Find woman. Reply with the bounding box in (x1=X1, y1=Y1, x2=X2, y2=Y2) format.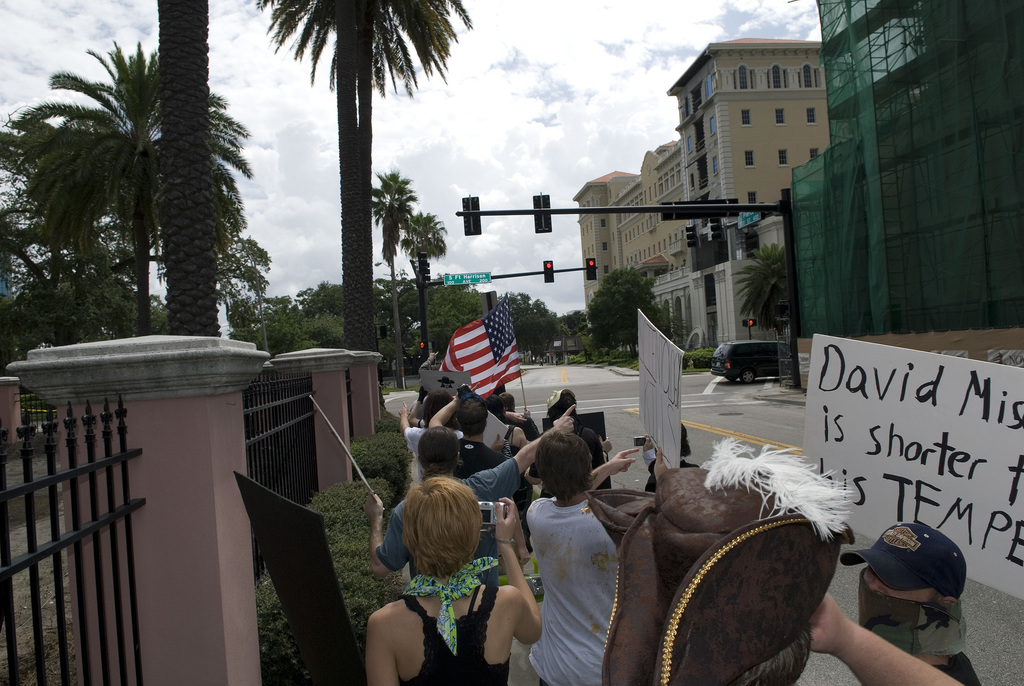
(x1=363, y1=478, x2=541, y2=685).
